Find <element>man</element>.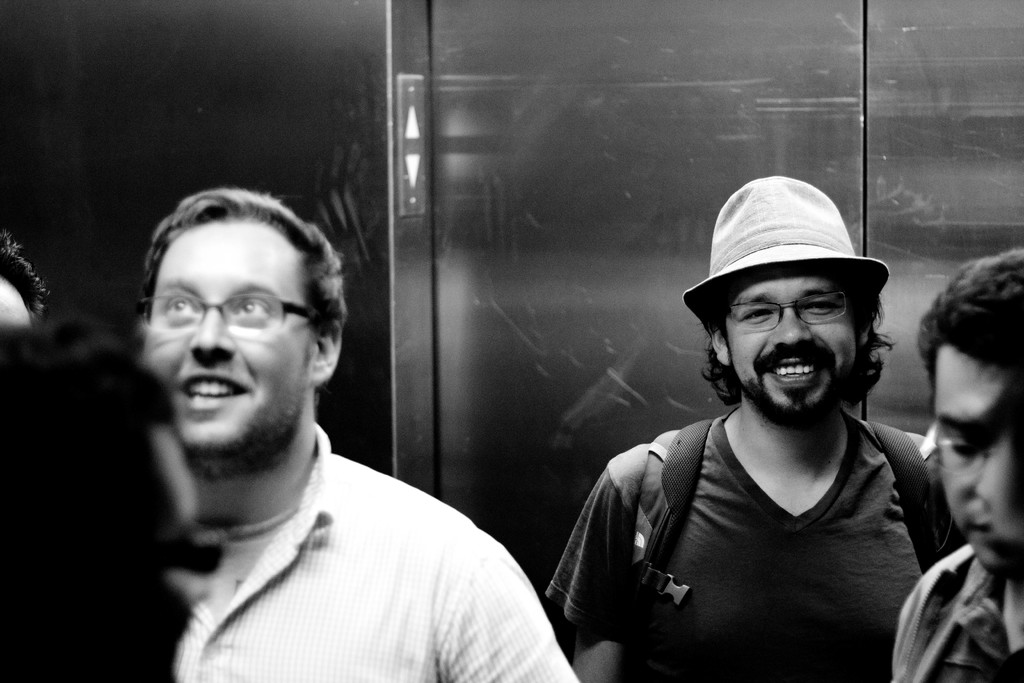
pyautogui.locateOnScreen(0, 231, 47, 334).
